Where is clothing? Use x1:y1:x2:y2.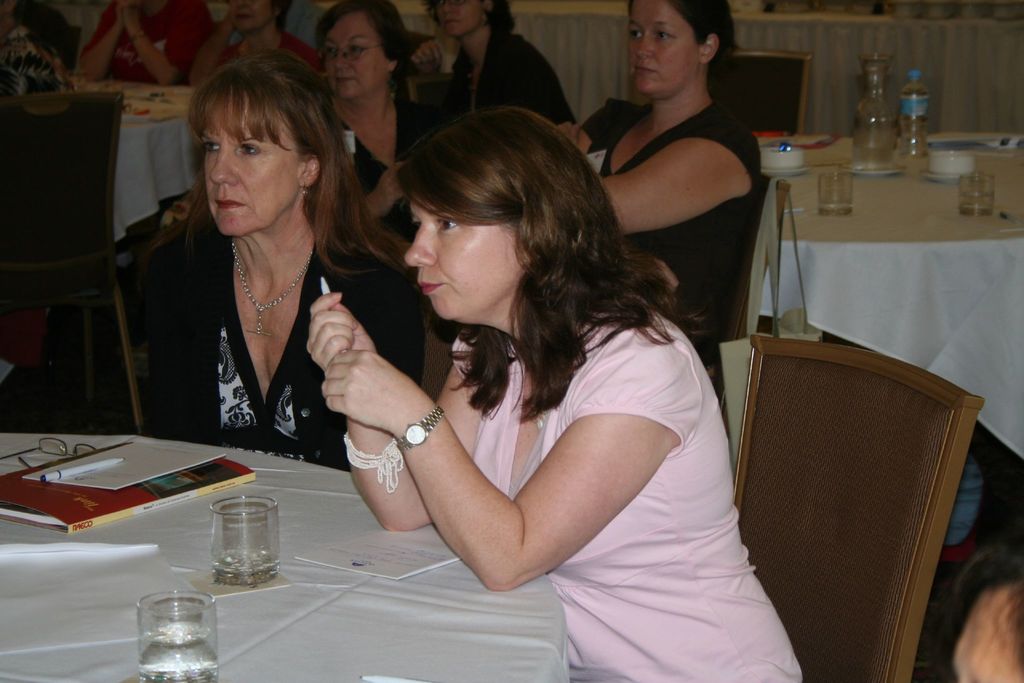
292:99:453:238.
